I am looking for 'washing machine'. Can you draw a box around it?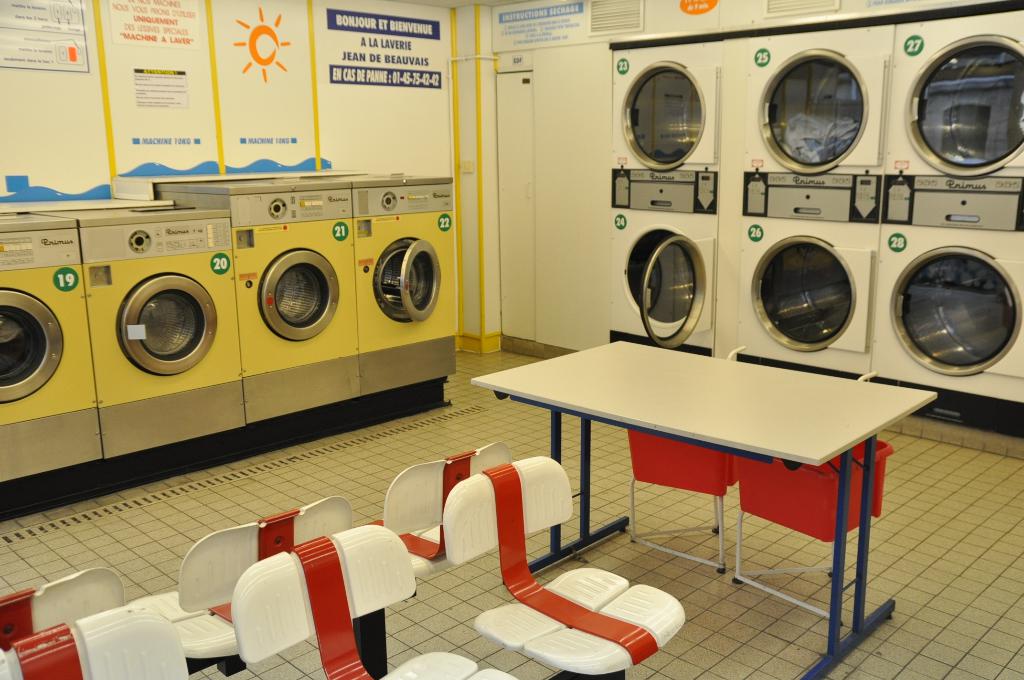
Sure, the bounding box is Rect(877, 0, 1022, 171).
